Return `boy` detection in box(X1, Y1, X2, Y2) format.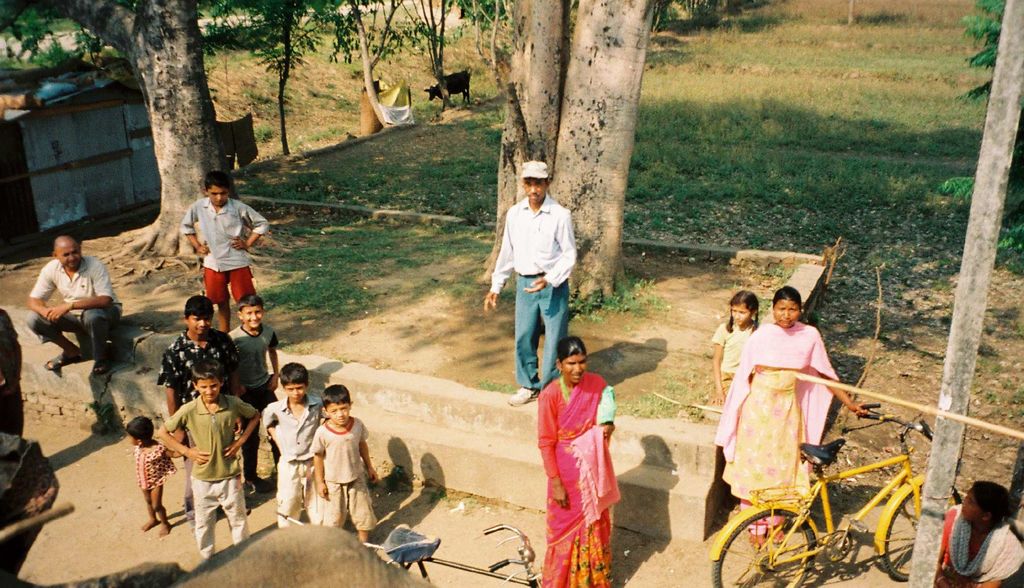
box(179, 172, 269, 334).
